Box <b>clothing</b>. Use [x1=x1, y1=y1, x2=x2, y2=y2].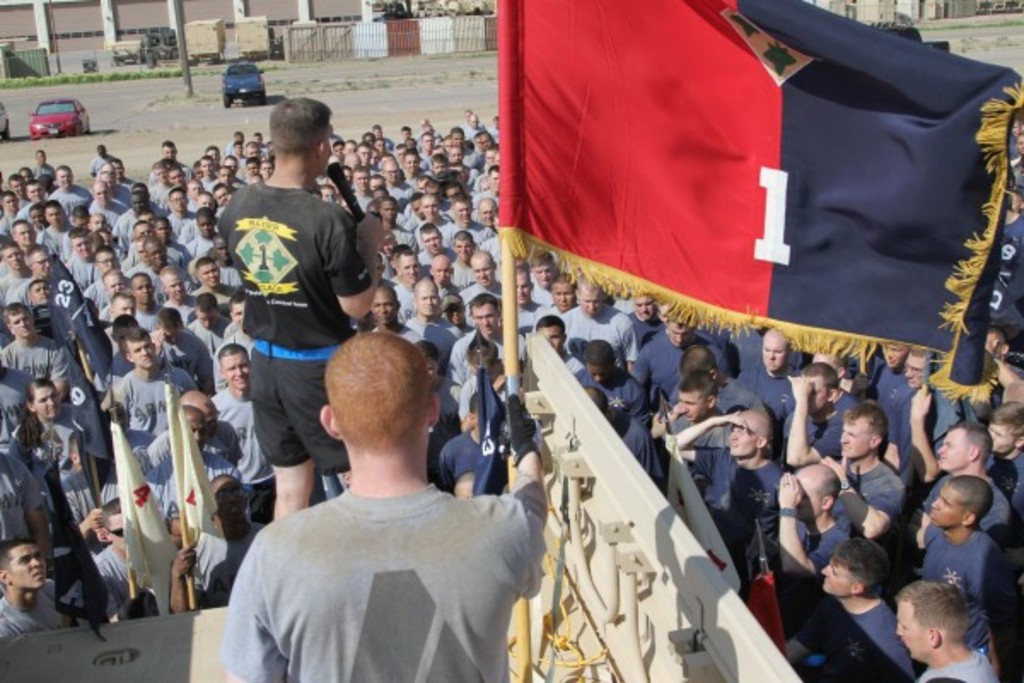
[x1=611, y1=401, x2=667, y2=482].
